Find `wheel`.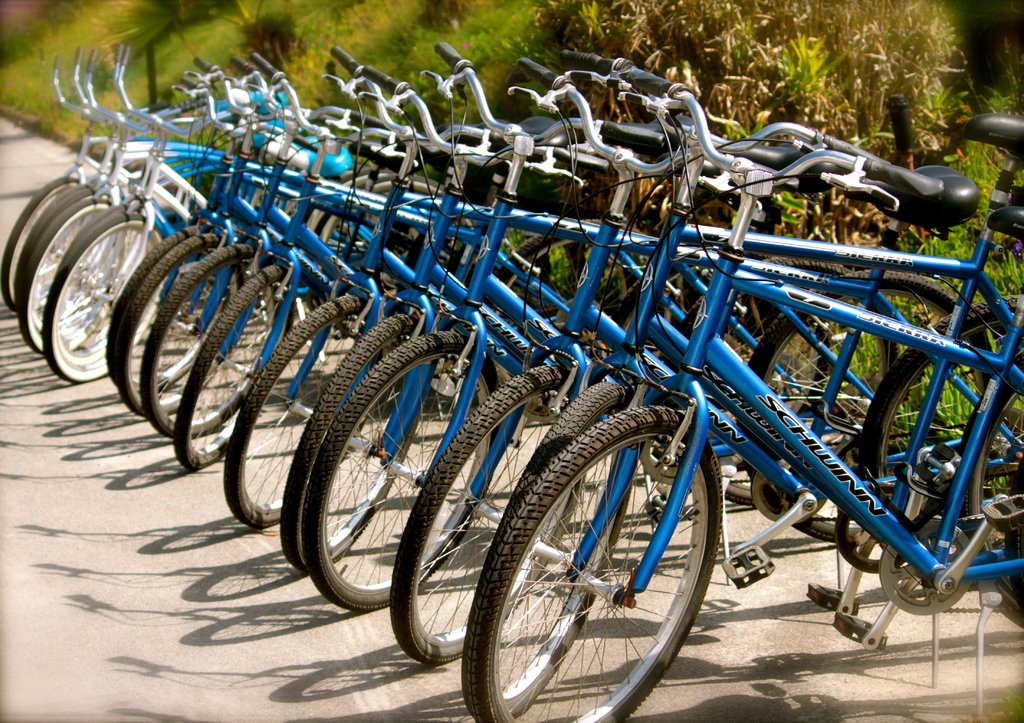
bbox(391, 362, 584, 667).
